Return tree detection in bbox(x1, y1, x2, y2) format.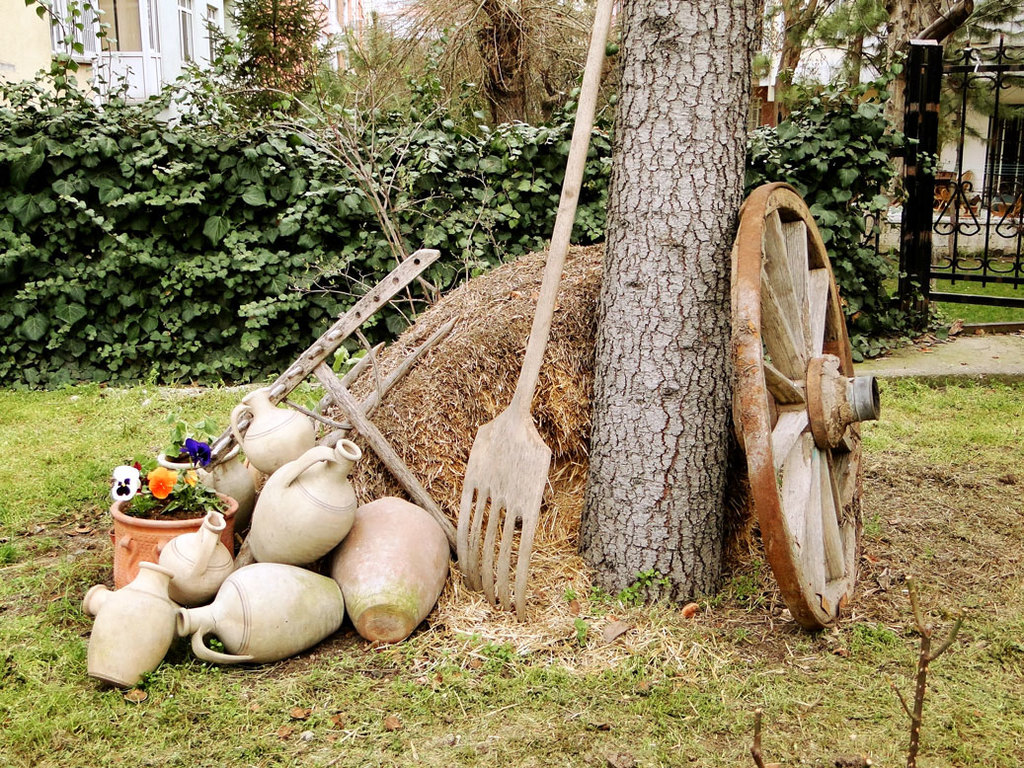
bbox(579, 0, 755, 607).
